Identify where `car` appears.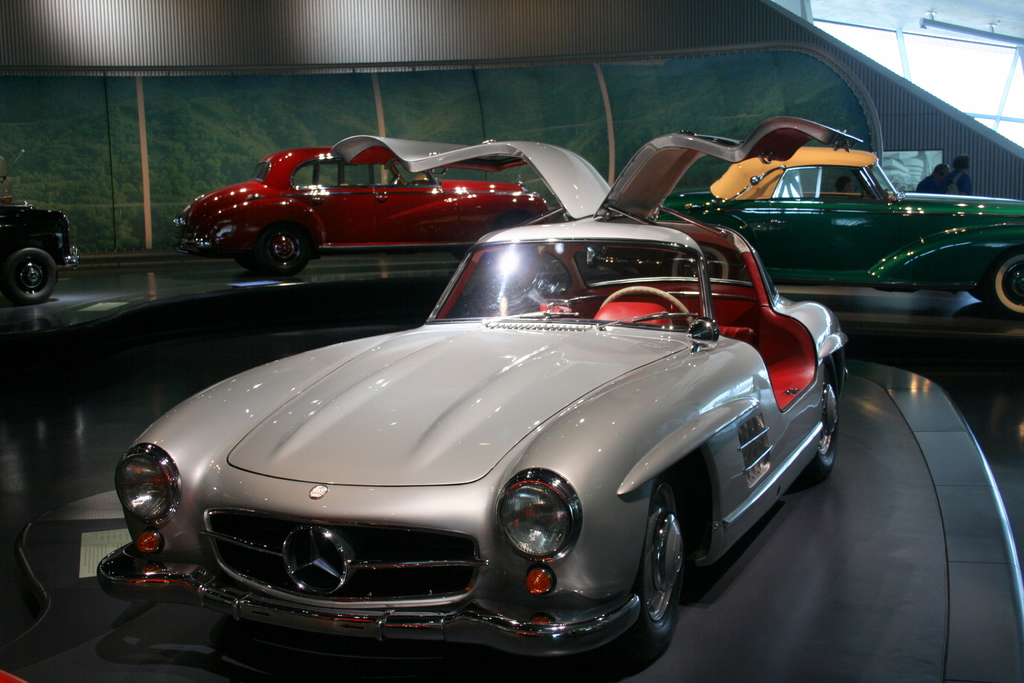
Appears at bbox(0, 201, 79, 308).
